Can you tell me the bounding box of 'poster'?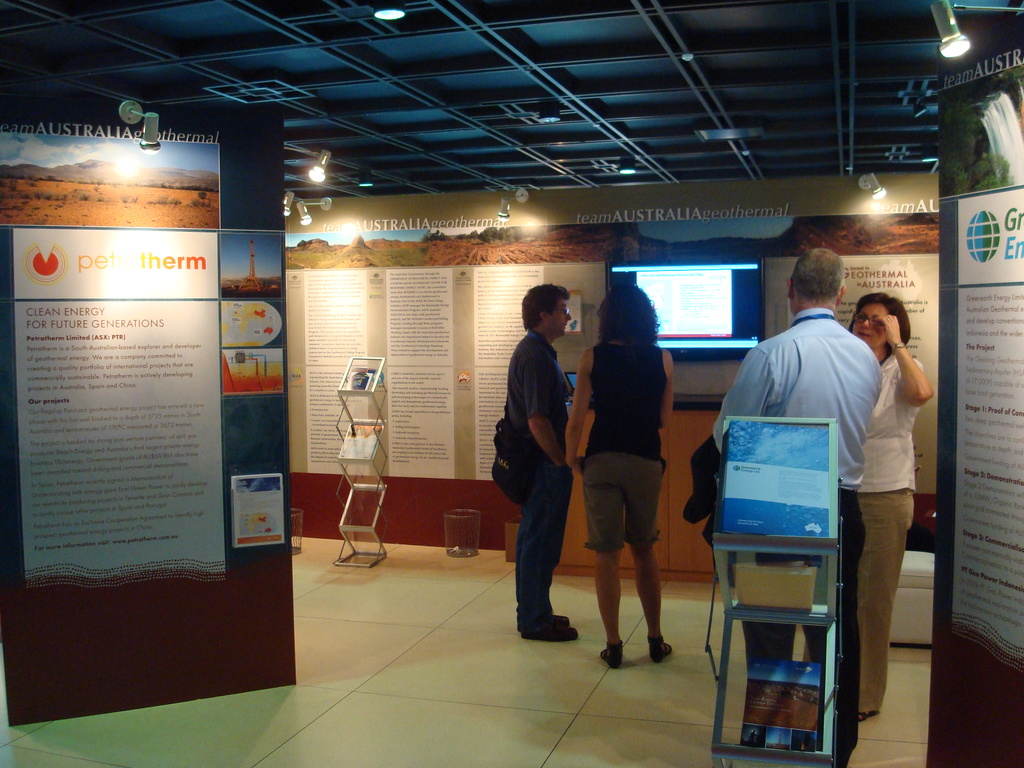
rect(305, 269, 369, 364).
